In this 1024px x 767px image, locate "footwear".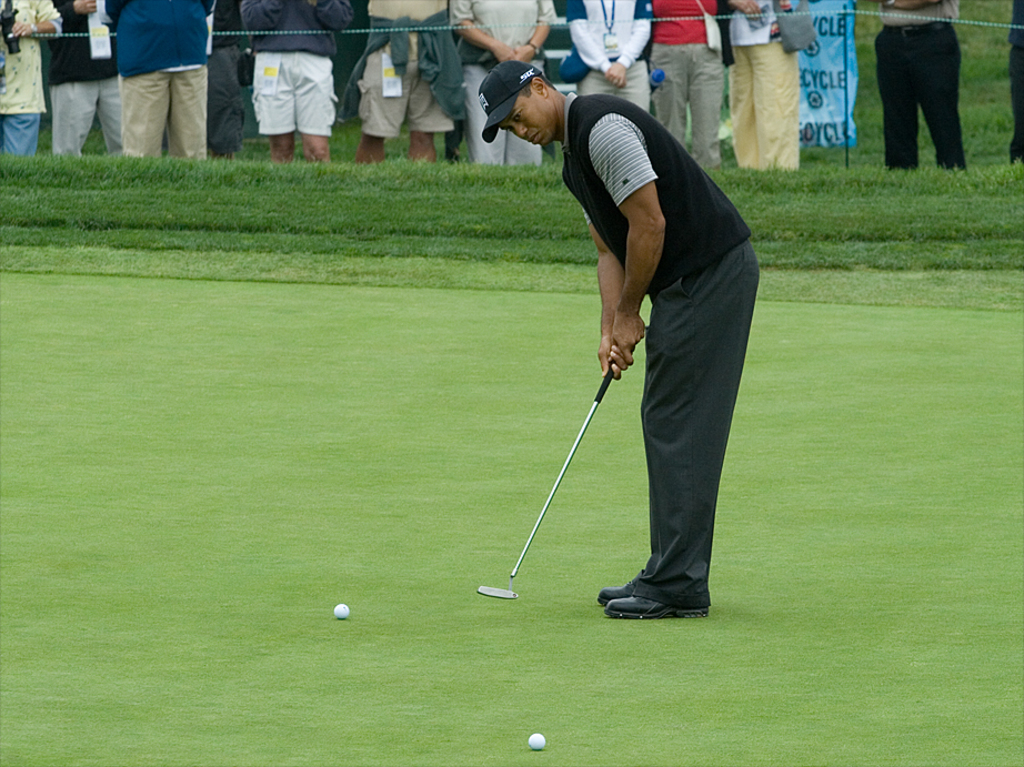
Bounding box: rect(595, 584, 652, 606).
